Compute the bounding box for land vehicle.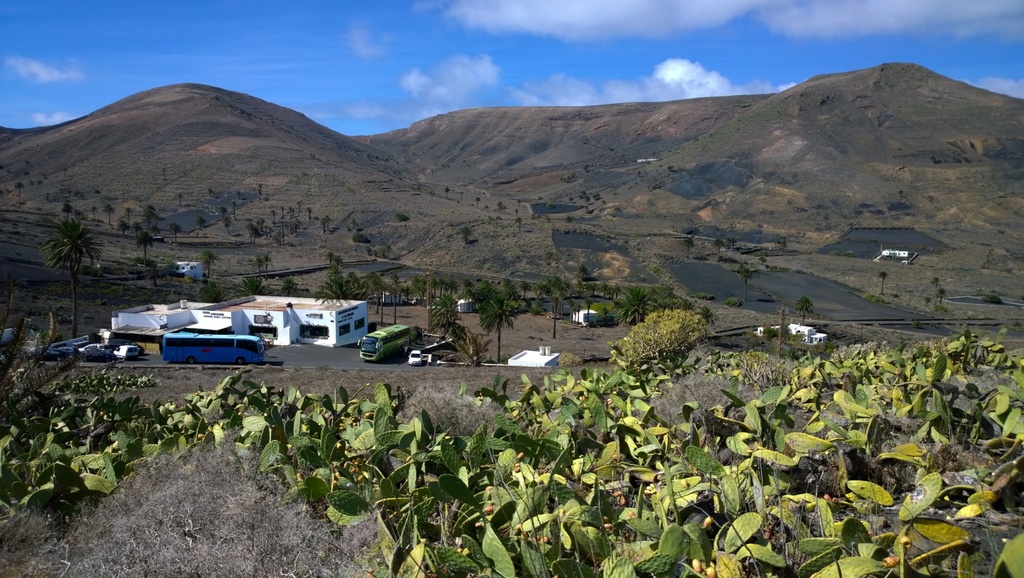
41, 348, 66, 362.
